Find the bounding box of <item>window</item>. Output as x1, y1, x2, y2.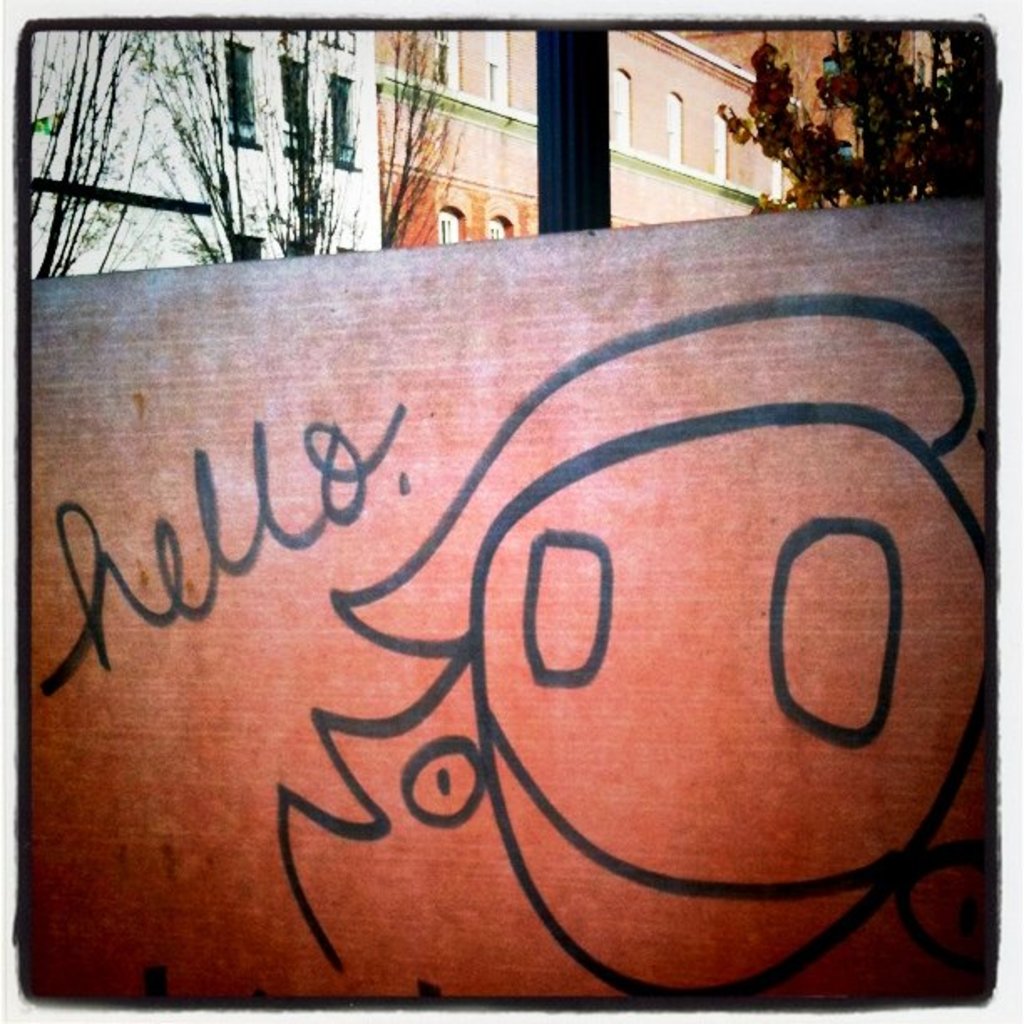
437, 206, 470, 244.
